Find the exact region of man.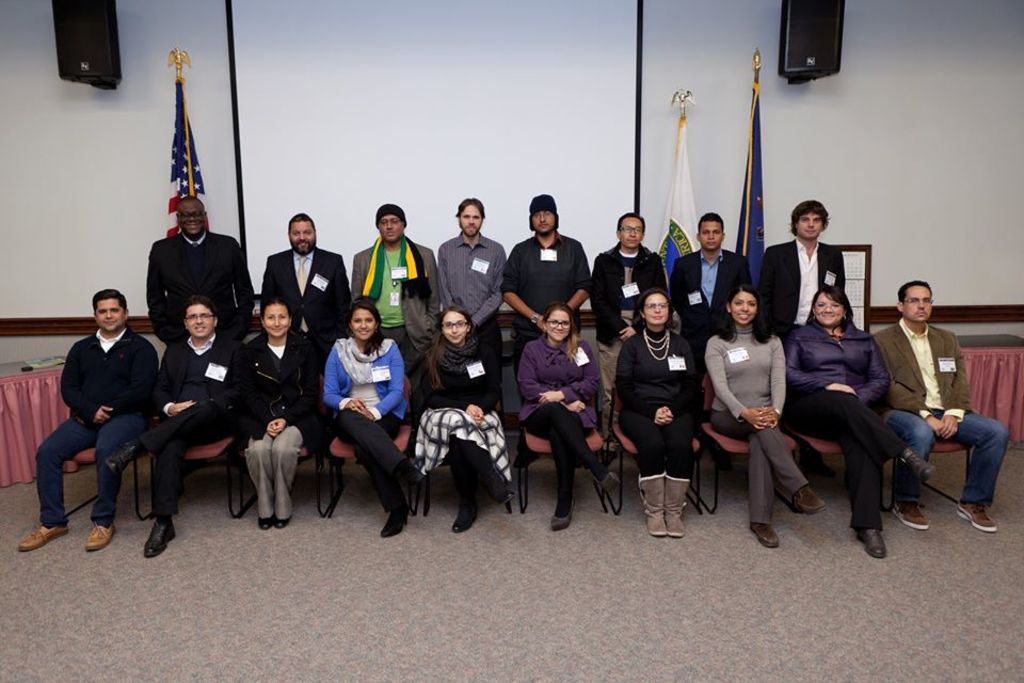
Exact region: bbox=(665, 213, 754, 451).
